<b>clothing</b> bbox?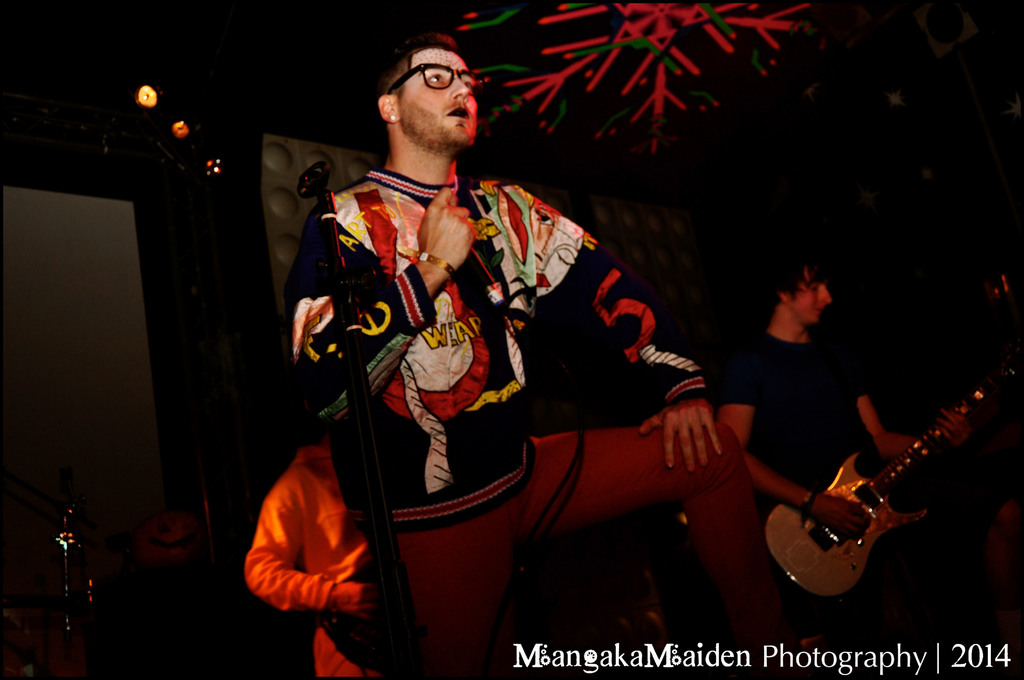
box=[717, 328, 872, 516]
